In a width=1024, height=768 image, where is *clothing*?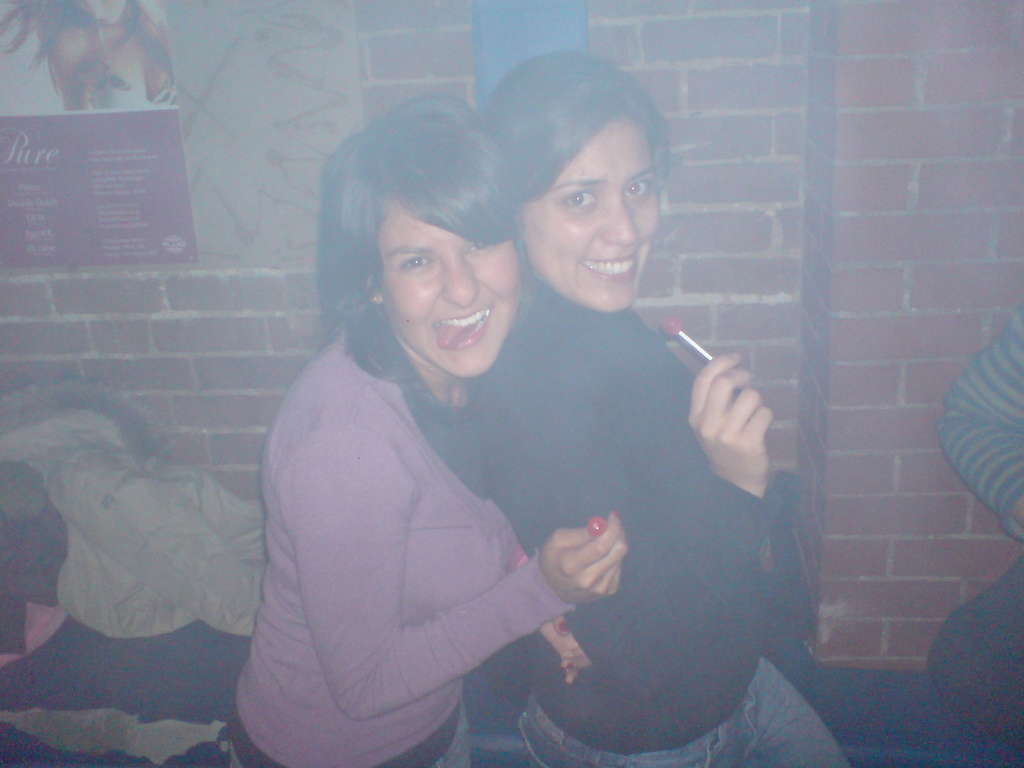
239 211 595 756.
